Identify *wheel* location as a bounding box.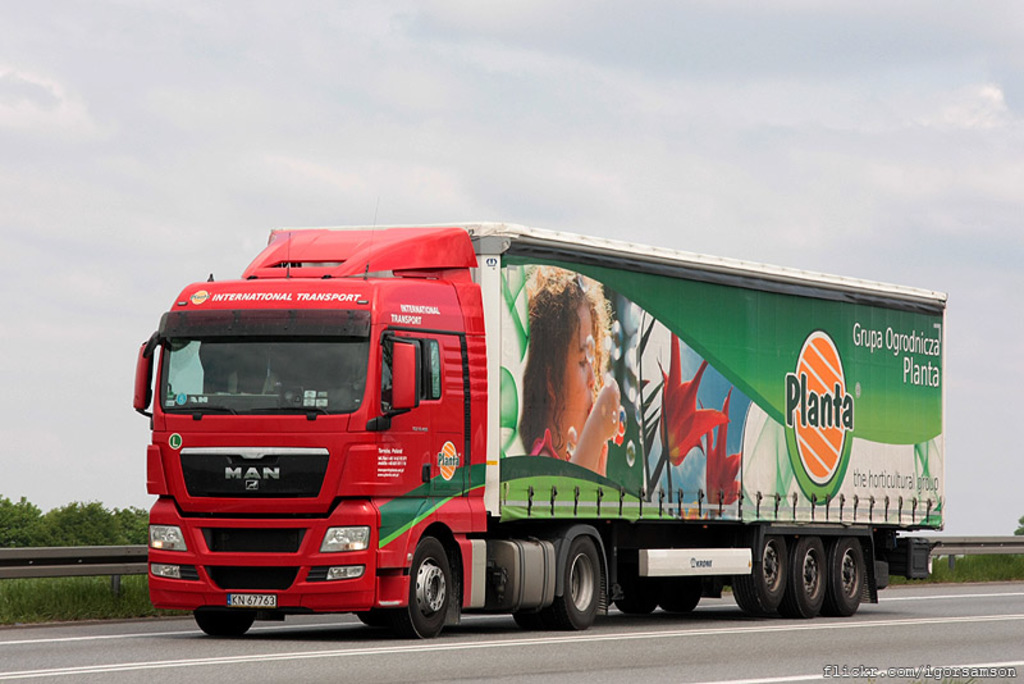
<box>790,537,828,619</box>.
